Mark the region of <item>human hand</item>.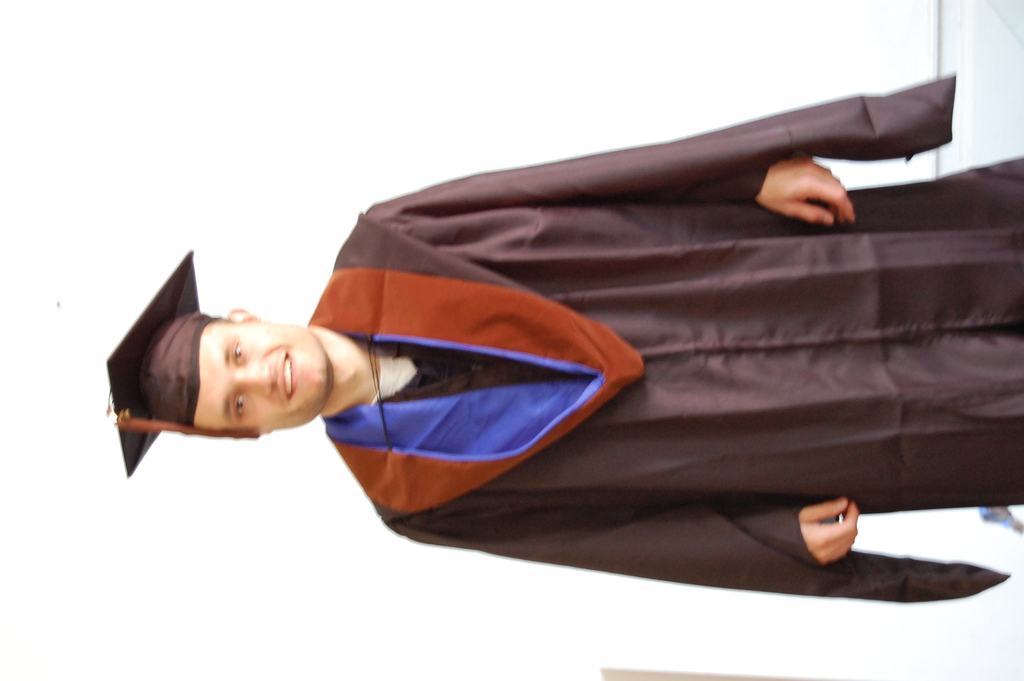
Region: l=797, t=496, r=861, b=566.
